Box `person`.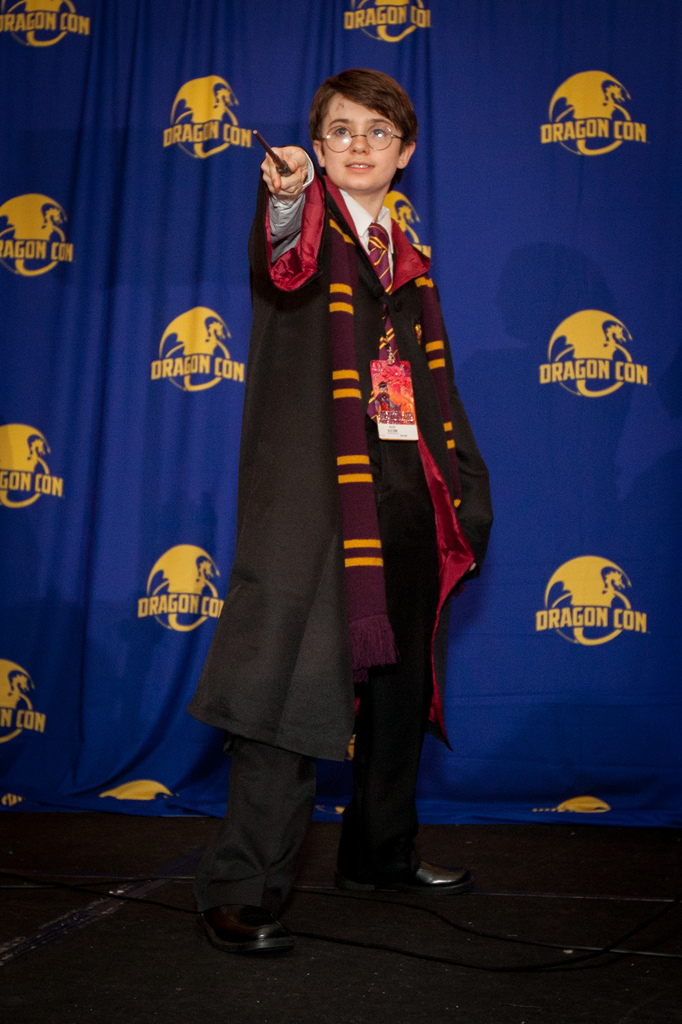
<box>200,80,496,911</box>.
